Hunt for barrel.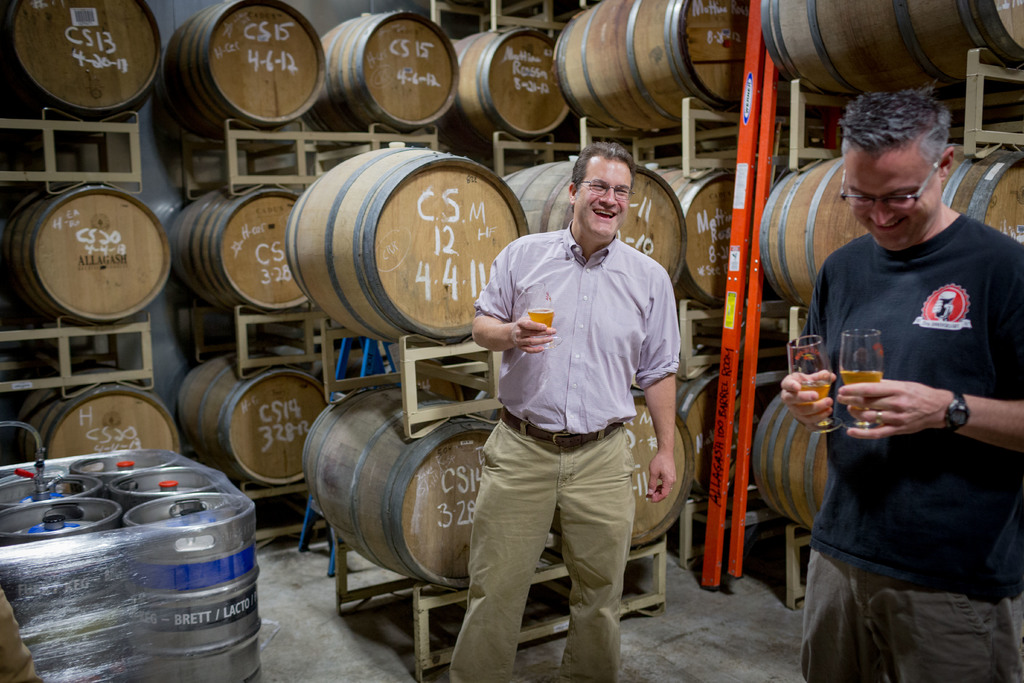
Hunted down at 15/357/212/462.
